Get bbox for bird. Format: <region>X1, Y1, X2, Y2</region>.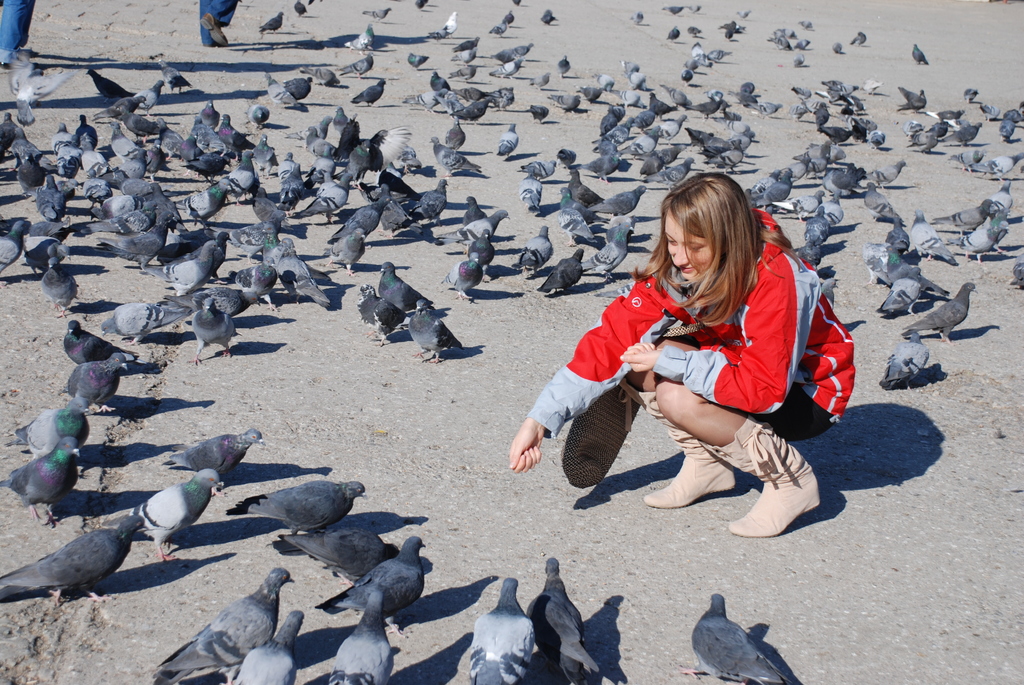
<region>662, 3, 684, 13</region>.
